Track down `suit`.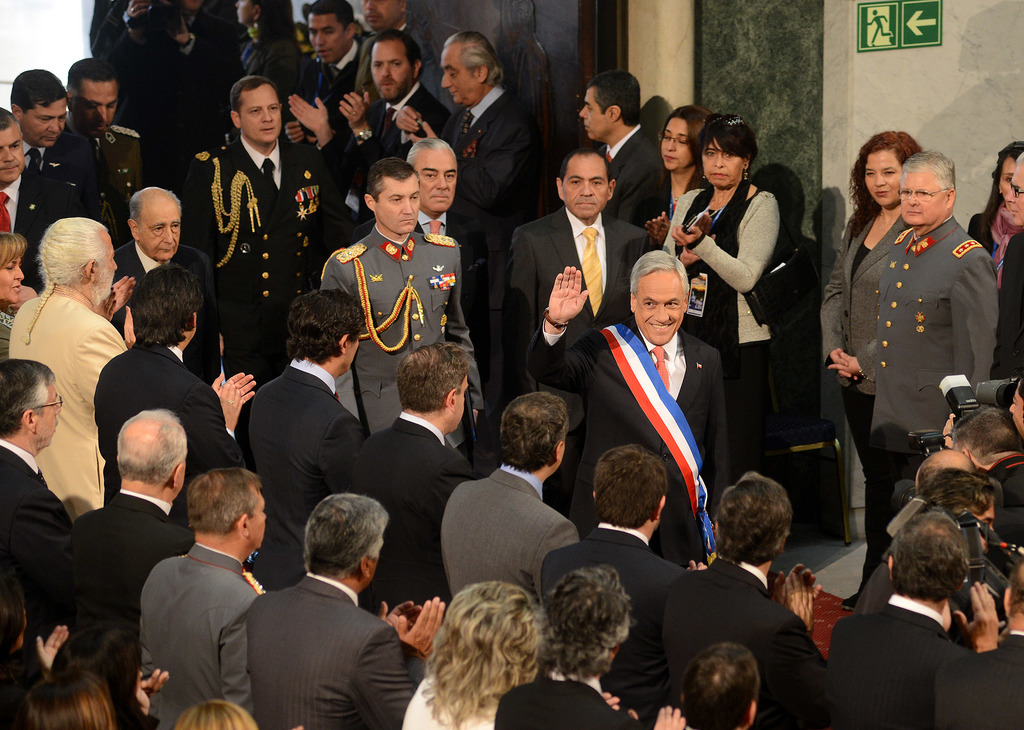
Tracked to select_region(230, 312, 373, 555).
